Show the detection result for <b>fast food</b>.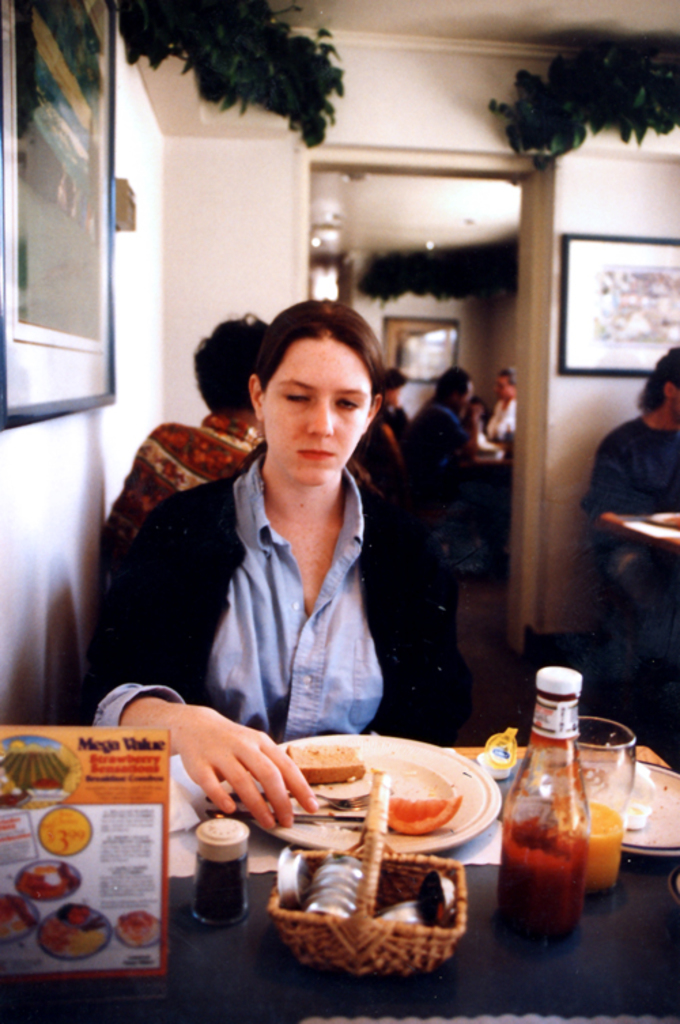
284 738 366 782.
